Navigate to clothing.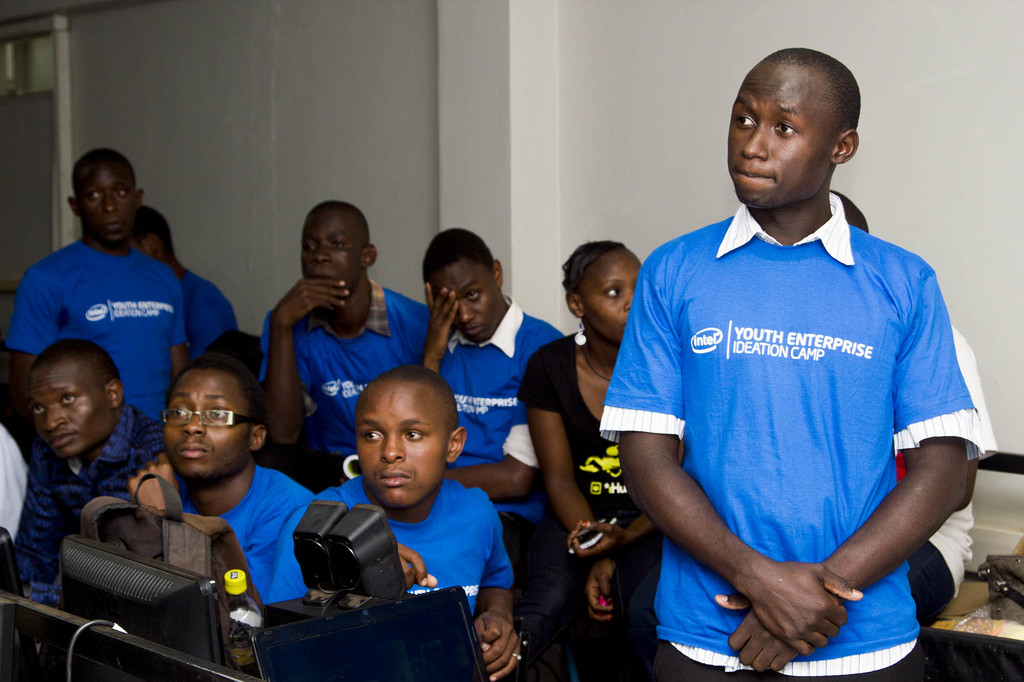
Navigation target: {"left": 897, "top": 333, "right": 999, "bottom": 631}.
